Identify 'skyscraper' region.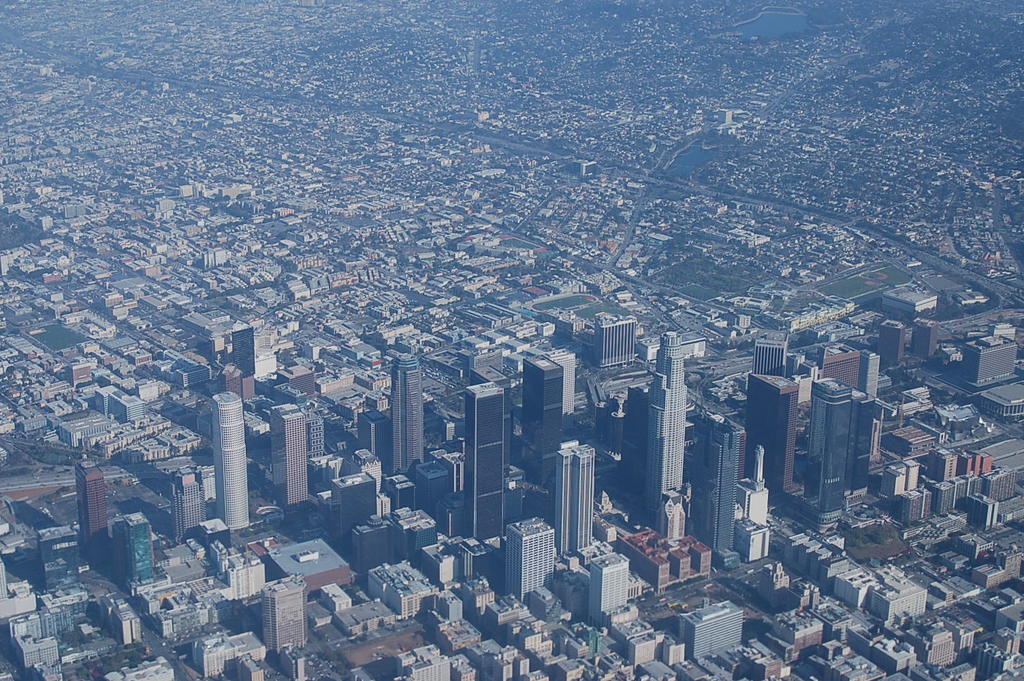
Region: [x1=357, y1=409, x2=389, y2=477].
